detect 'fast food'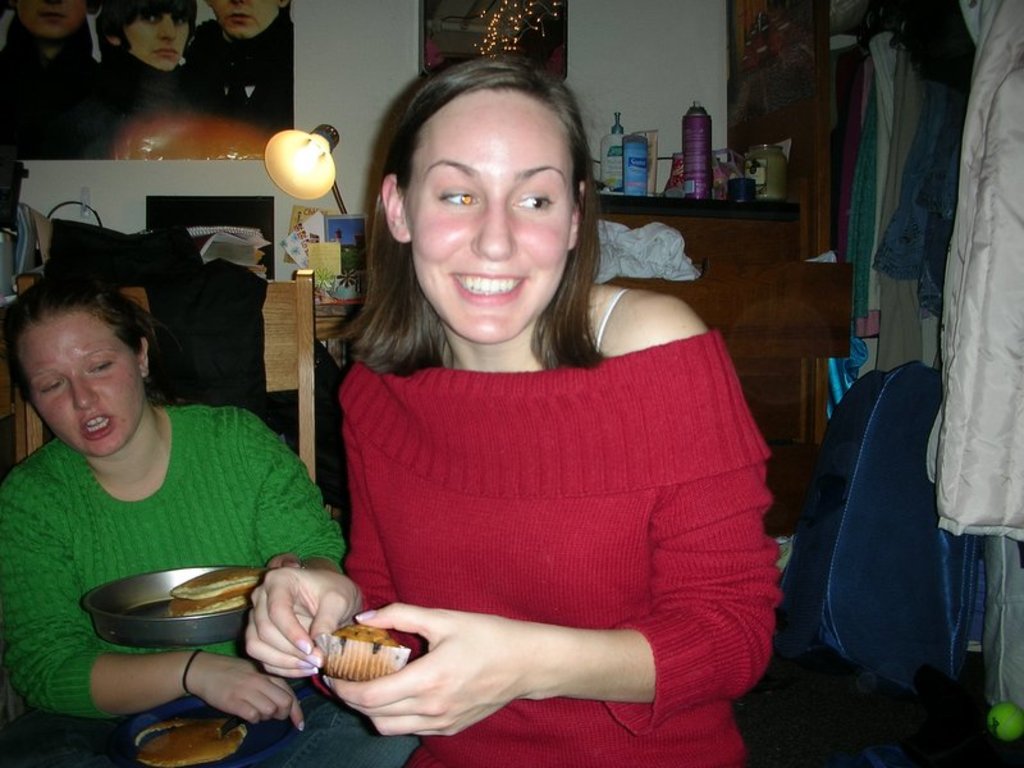
box=[165, 563, 273, 613]
